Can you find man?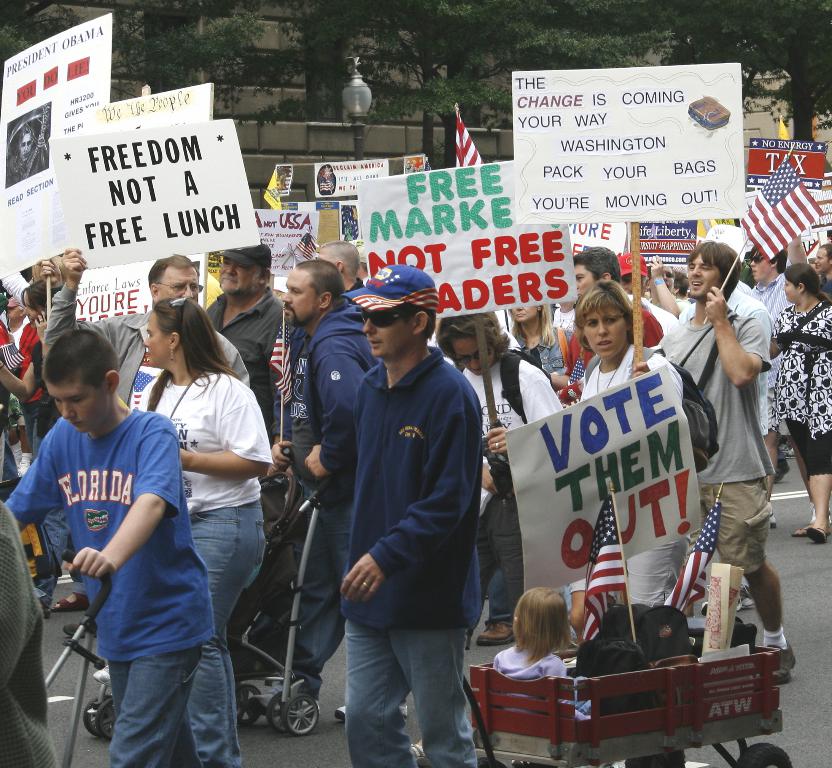
Yes, bounding box: bbox(744, 243, 831, 538).
